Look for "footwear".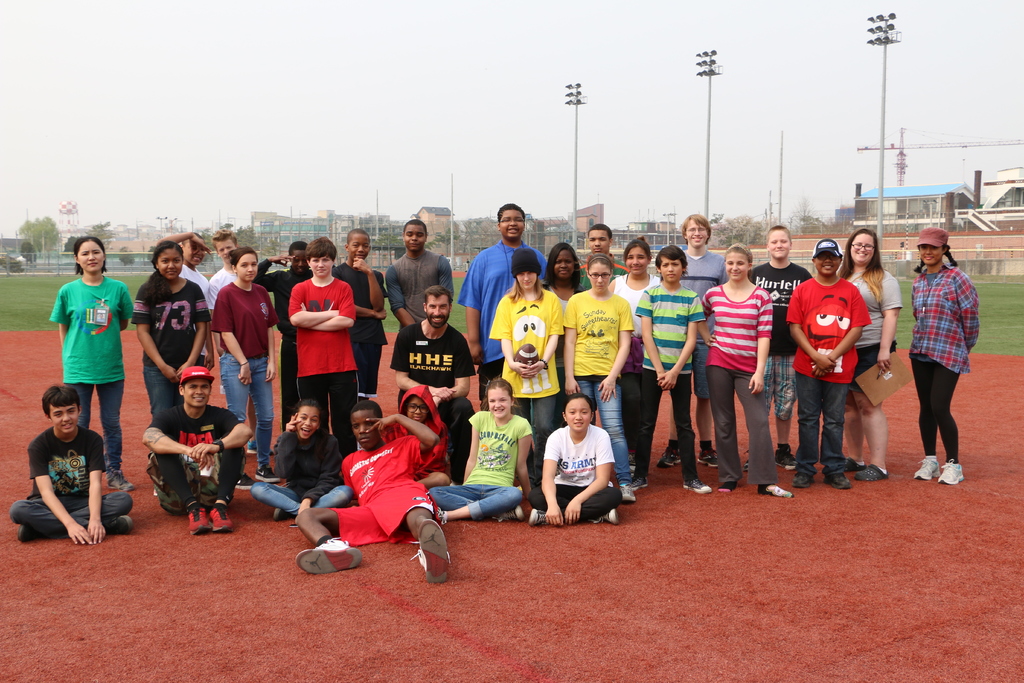
Found: 271:507:291:523.
